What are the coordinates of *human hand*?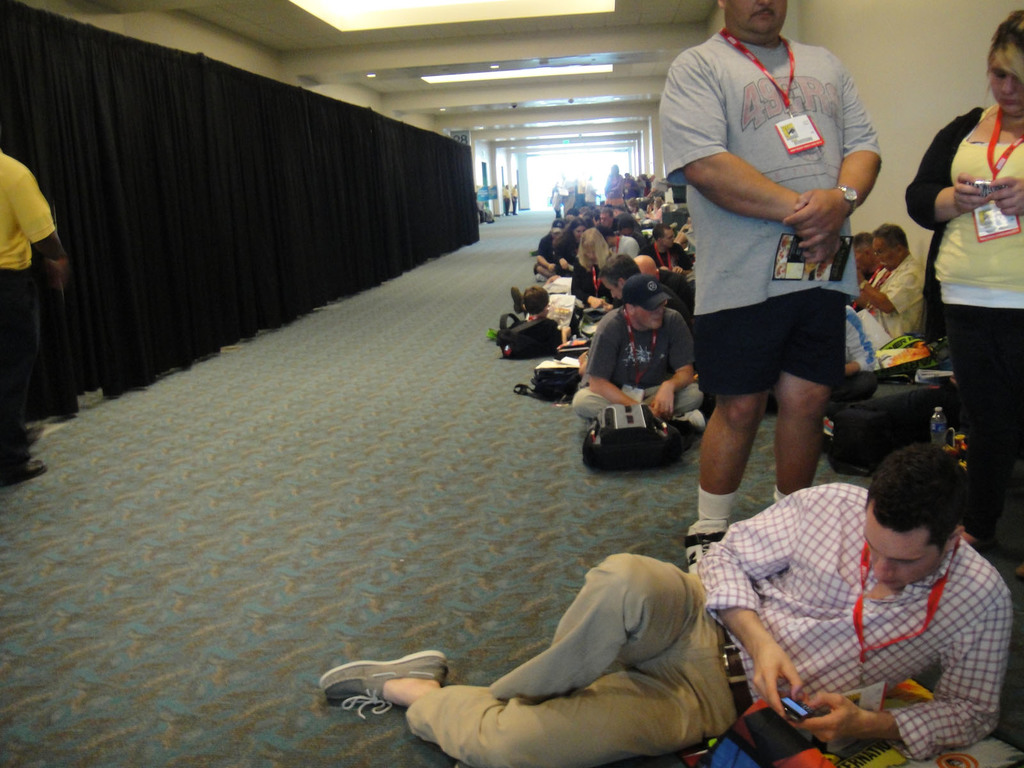
986:173:1023:217.
